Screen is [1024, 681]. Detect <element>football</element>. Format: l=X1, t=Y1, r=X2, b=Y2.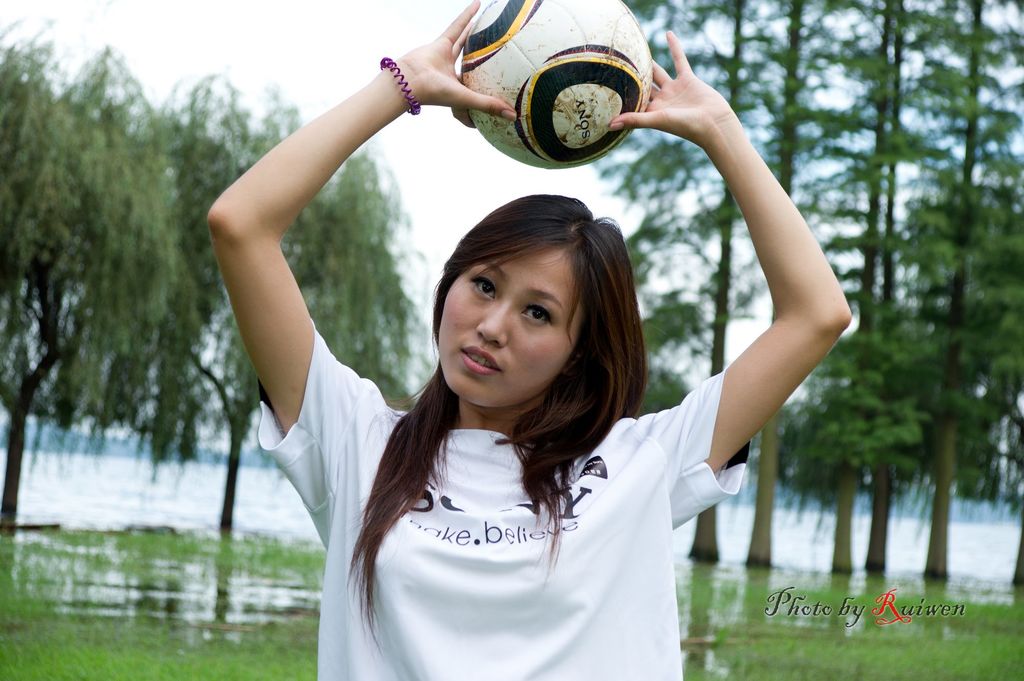
l=461, t=0, r=655, b=170.
